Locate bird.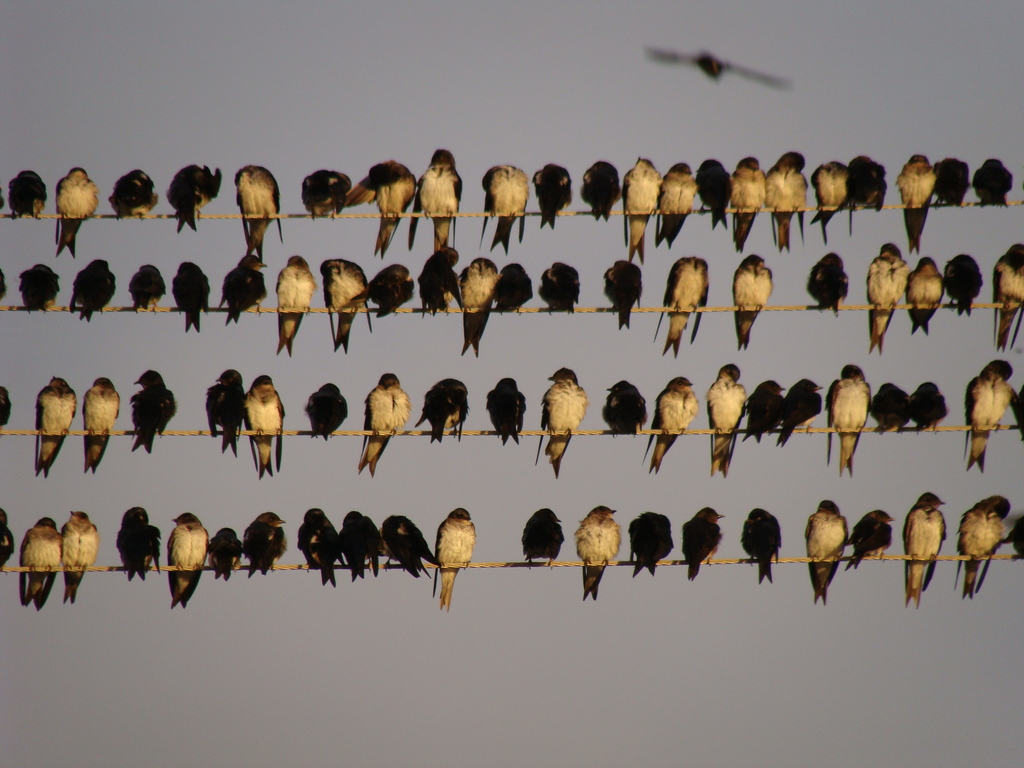
Bounding box: [left=707, top=365, right=747, bottom=476].
